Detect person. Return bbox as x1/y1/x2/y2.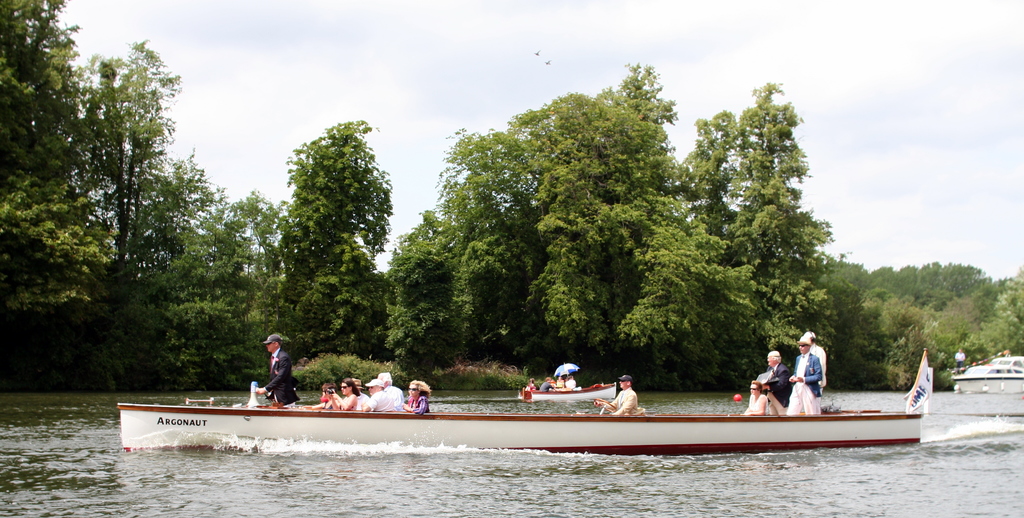
595/373/636/415.
